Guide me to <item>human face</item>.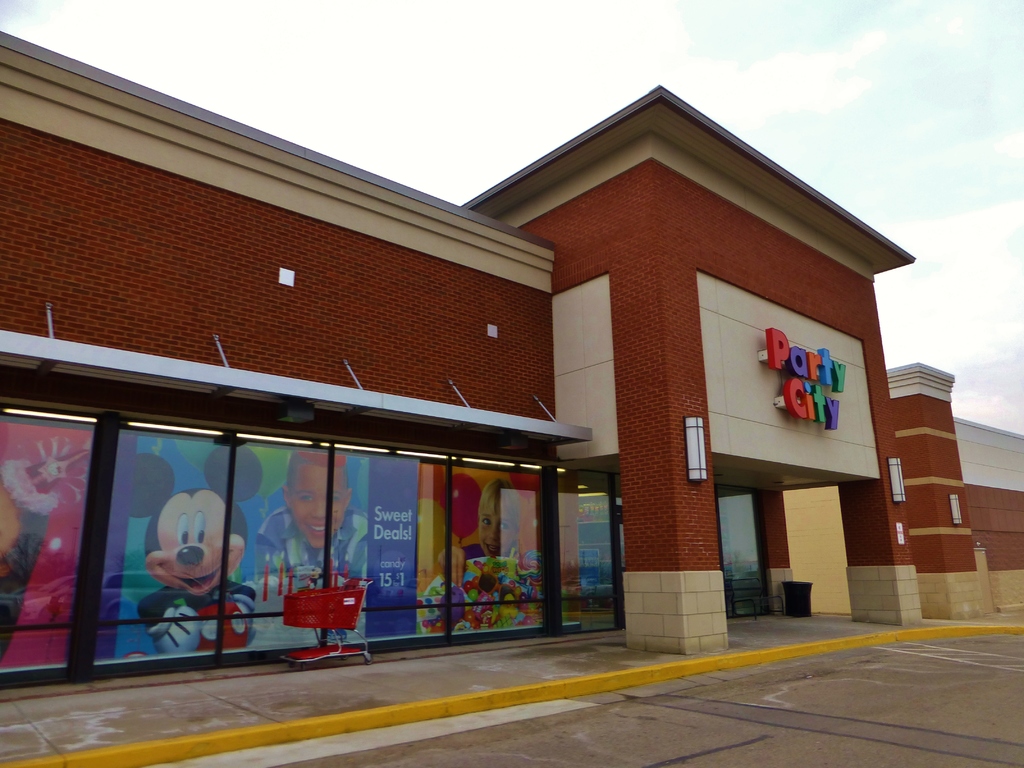
Guidance: [294,468,343,547].
